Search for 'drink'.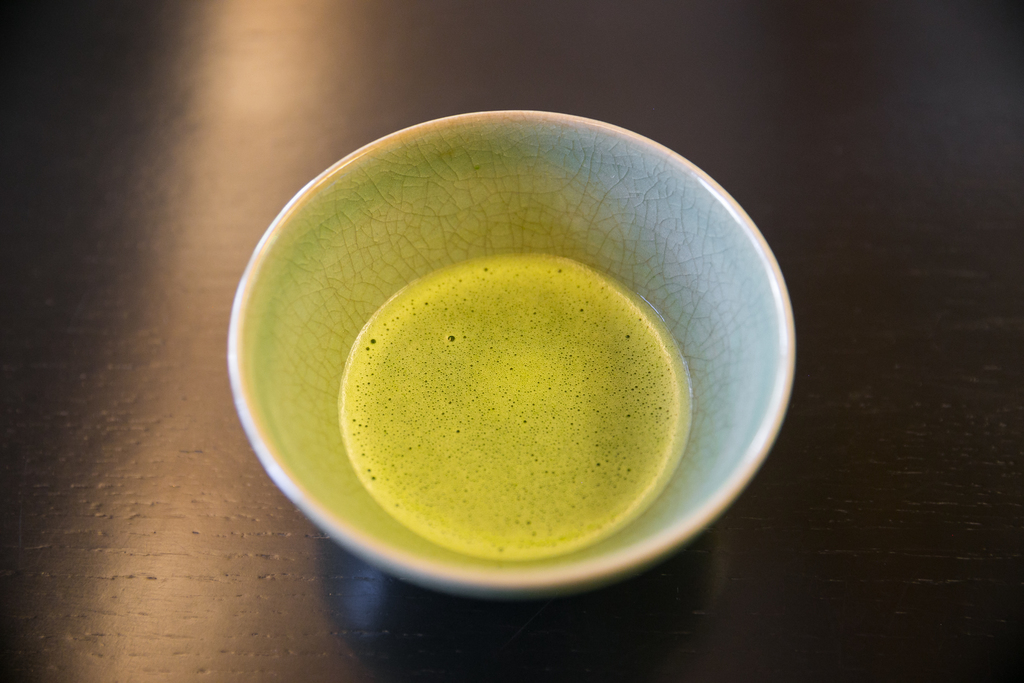
Found at [339,258,692,561].
